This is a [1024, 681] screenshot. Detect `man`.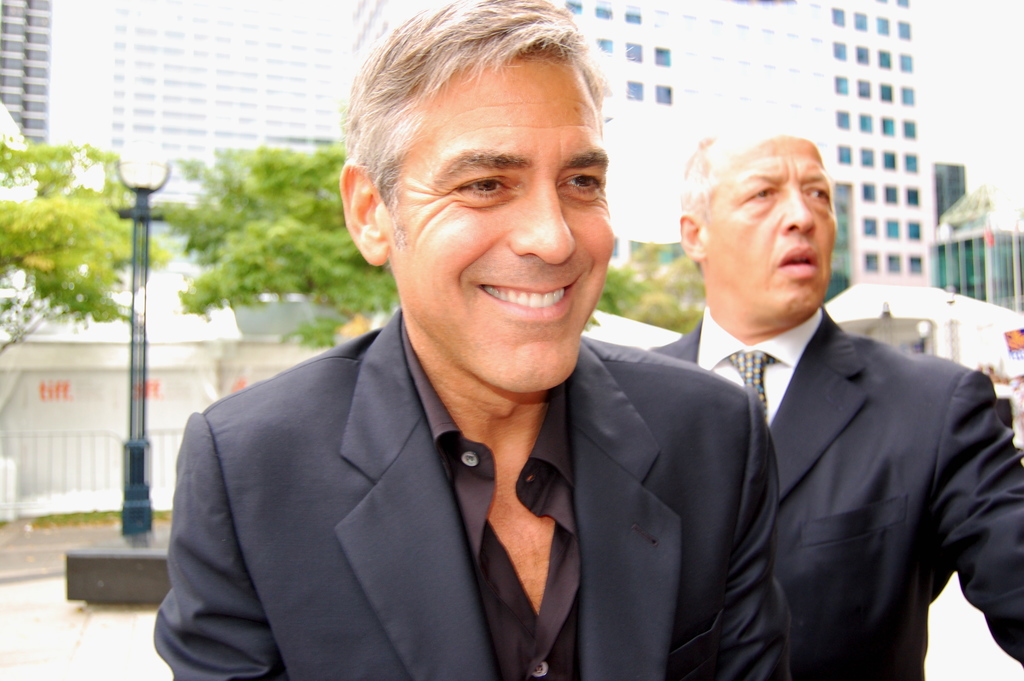
locate(153, 0, 791, 680).
